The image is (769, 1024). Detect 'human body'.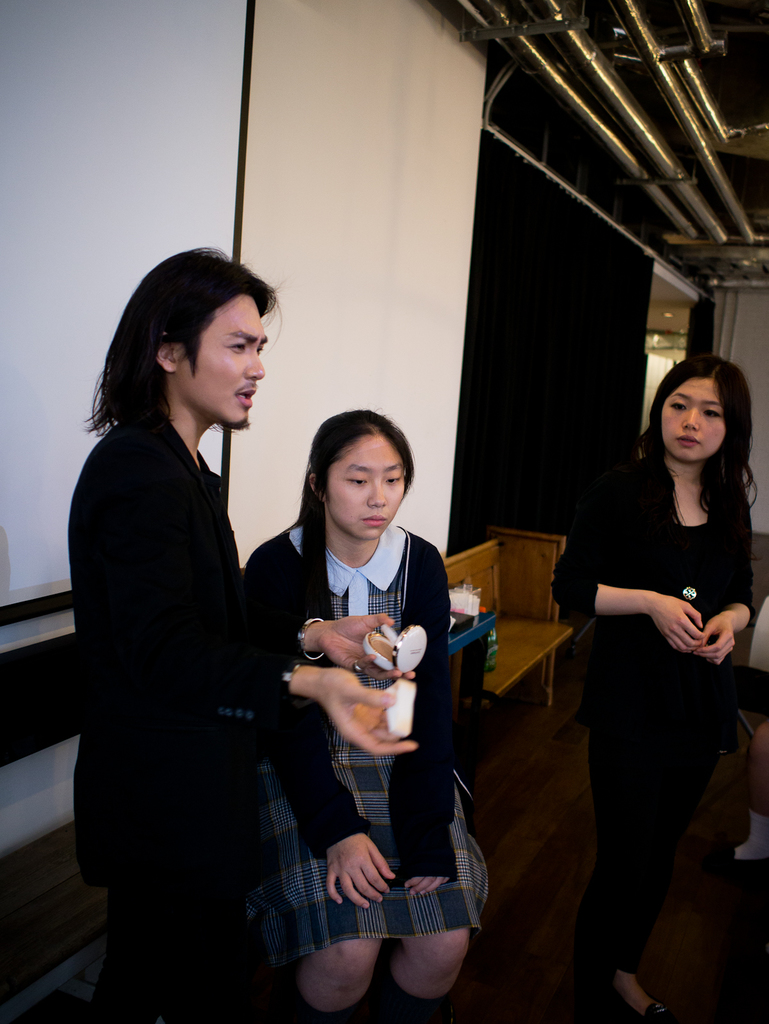
Detection: <region>243, 404, 485, 1023</region>.
